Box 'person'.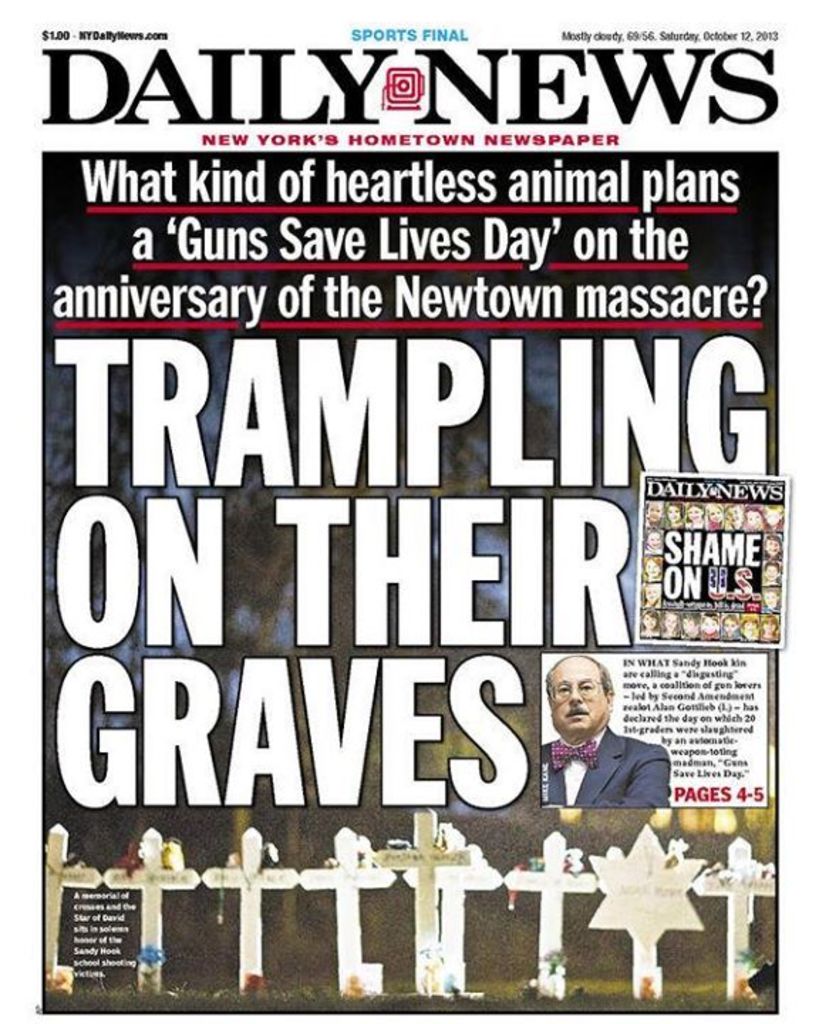
region(746, 506, 762, 532).
